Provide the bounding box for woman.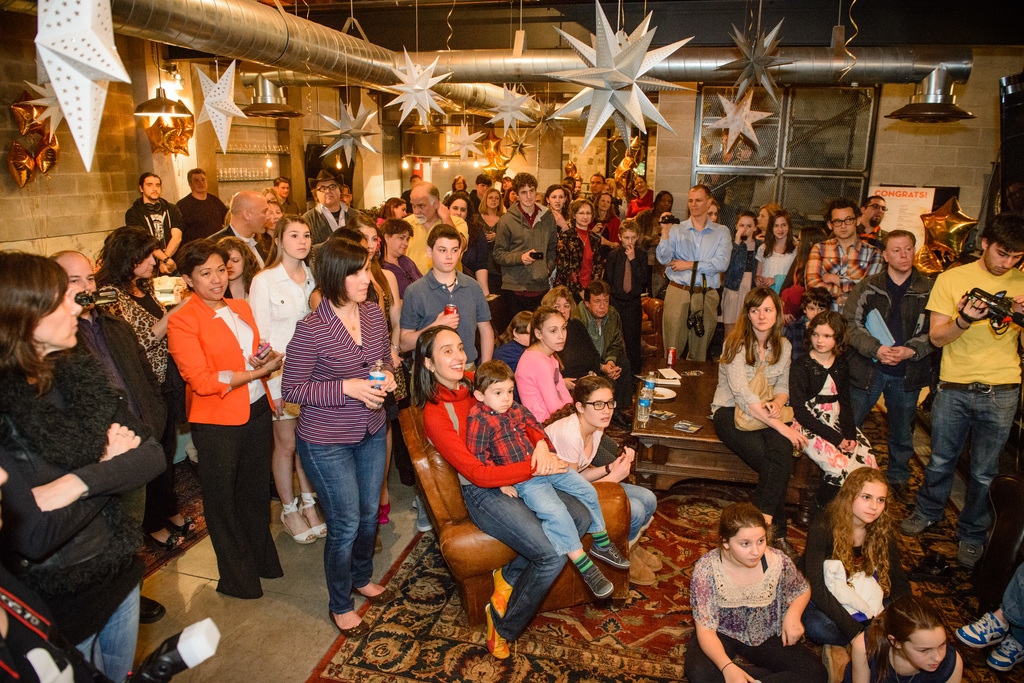
x1=636 y1=188 x2=671 y2=230.
